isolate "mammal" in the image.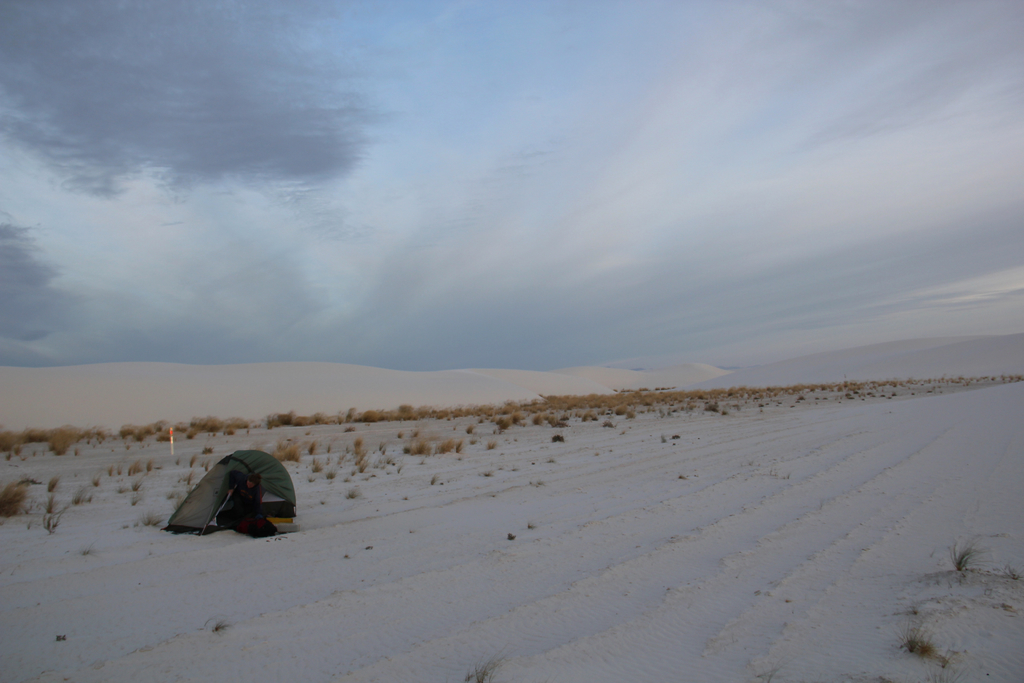
Isolated region: {"left": 161, "top": 436, "right": 305, "bottom": 553}.
